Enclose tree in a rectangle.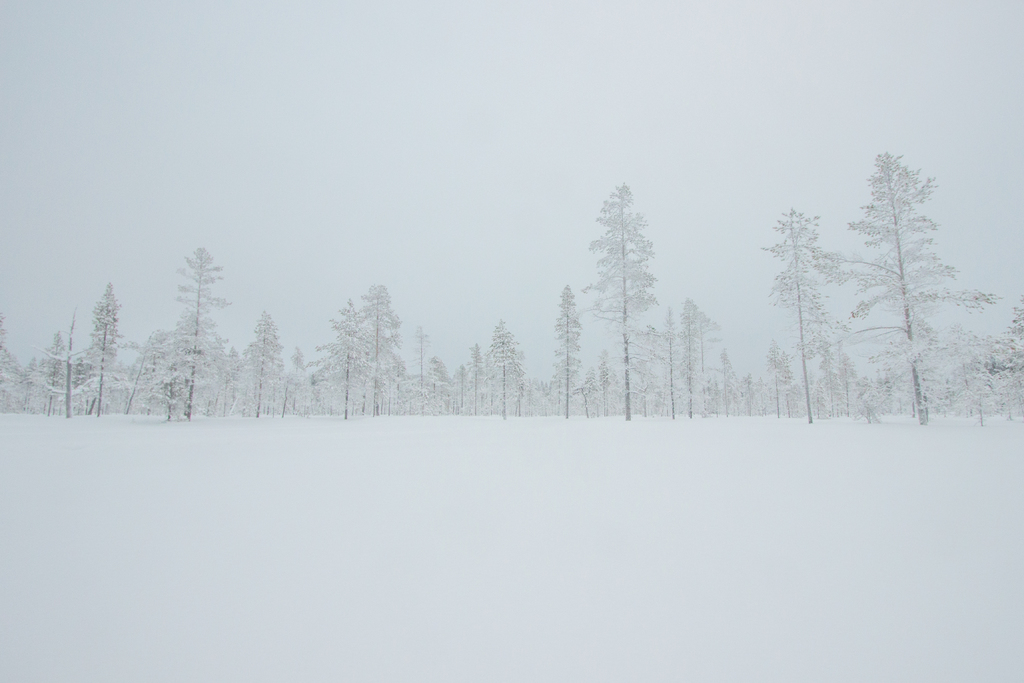
bbox=(833, 149, 1004, 425).
